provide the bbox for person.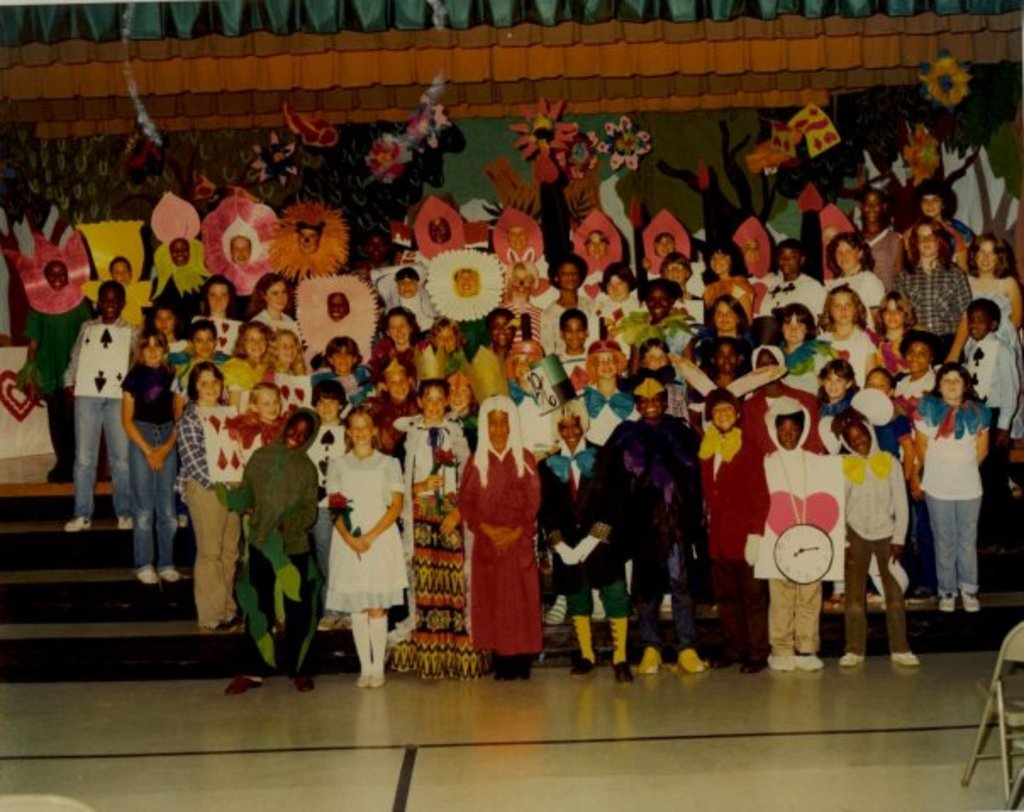
[left=651, top=212, right=687, bottom=270].
